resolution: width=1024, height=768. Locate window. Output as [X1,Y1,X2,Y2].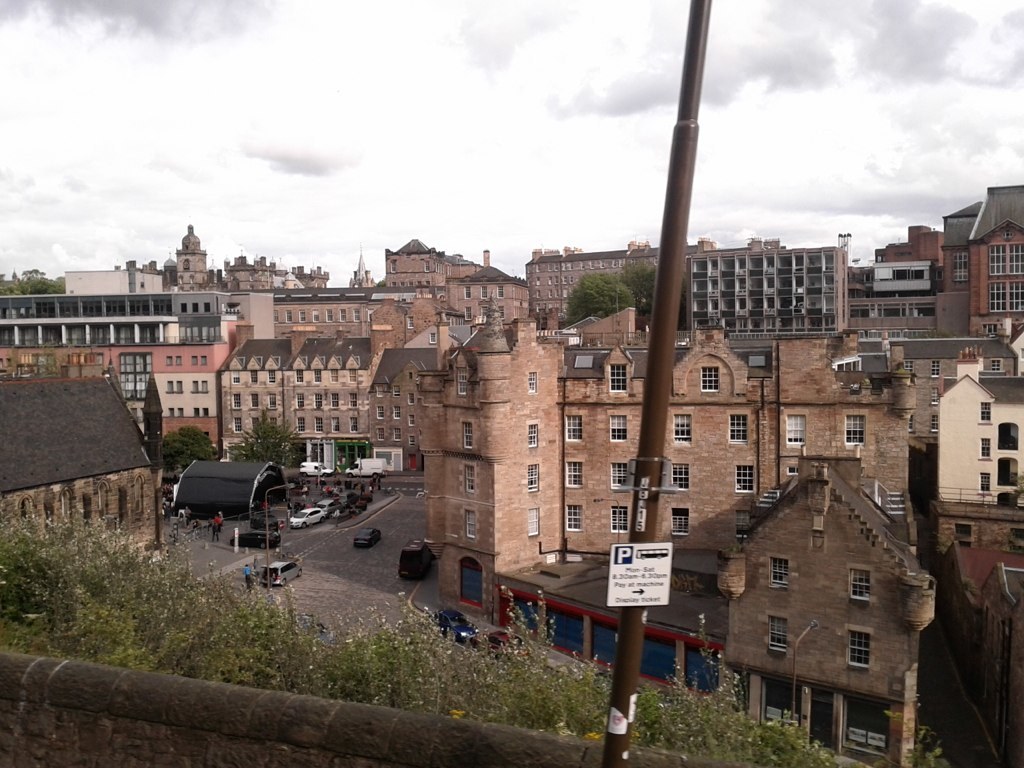
[529,467,535,485].
